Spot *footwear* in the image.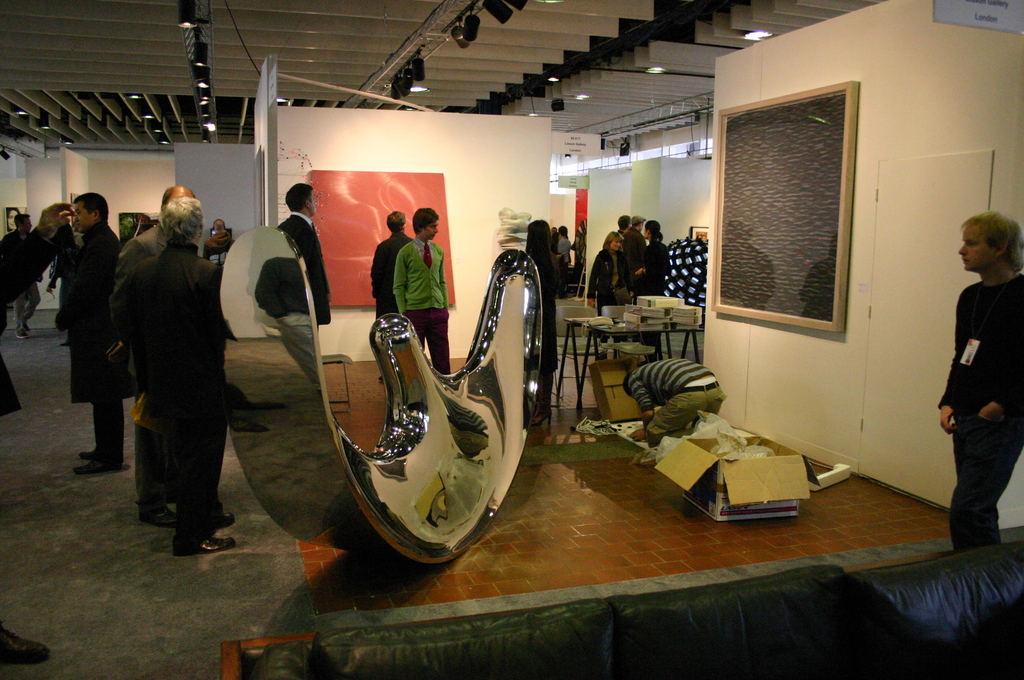
*footwear* found at x1=140 y1=500 x2=184 y2=530.
